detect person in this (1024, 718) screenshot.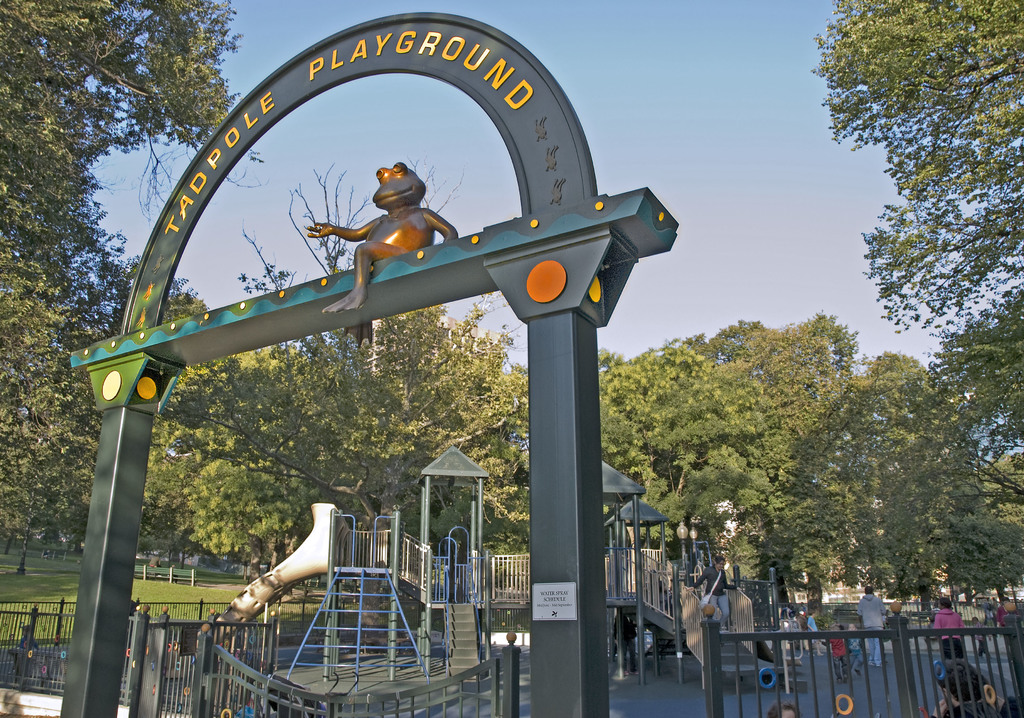
Detection: Rect(838, 622, 845, 681).
